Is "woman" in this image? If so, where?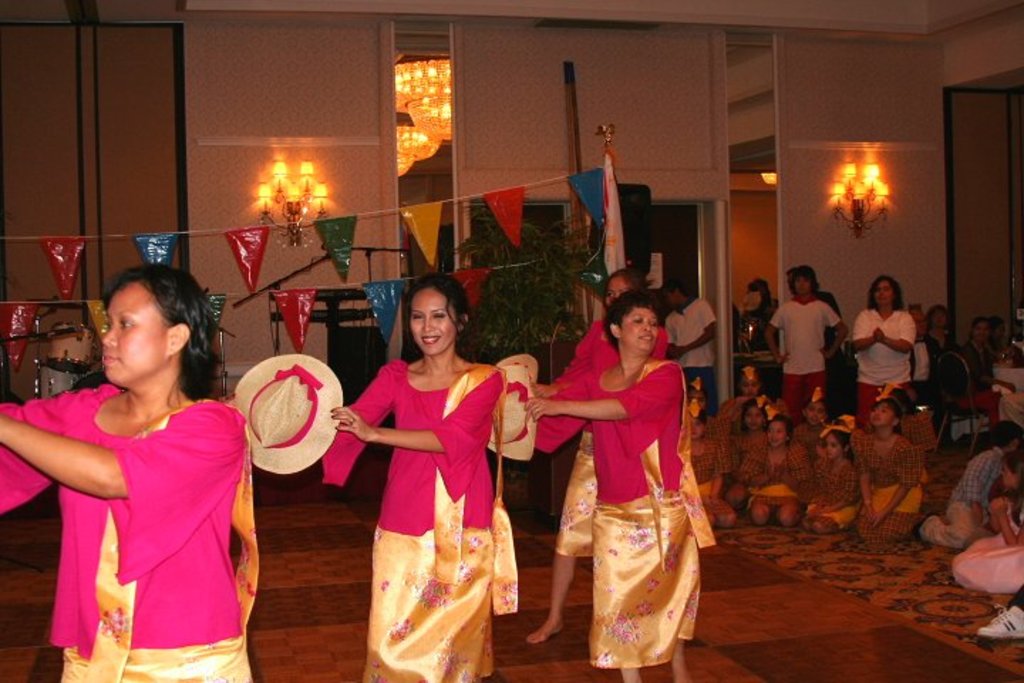
Yes, at <box>0,260,257,682</box>.
